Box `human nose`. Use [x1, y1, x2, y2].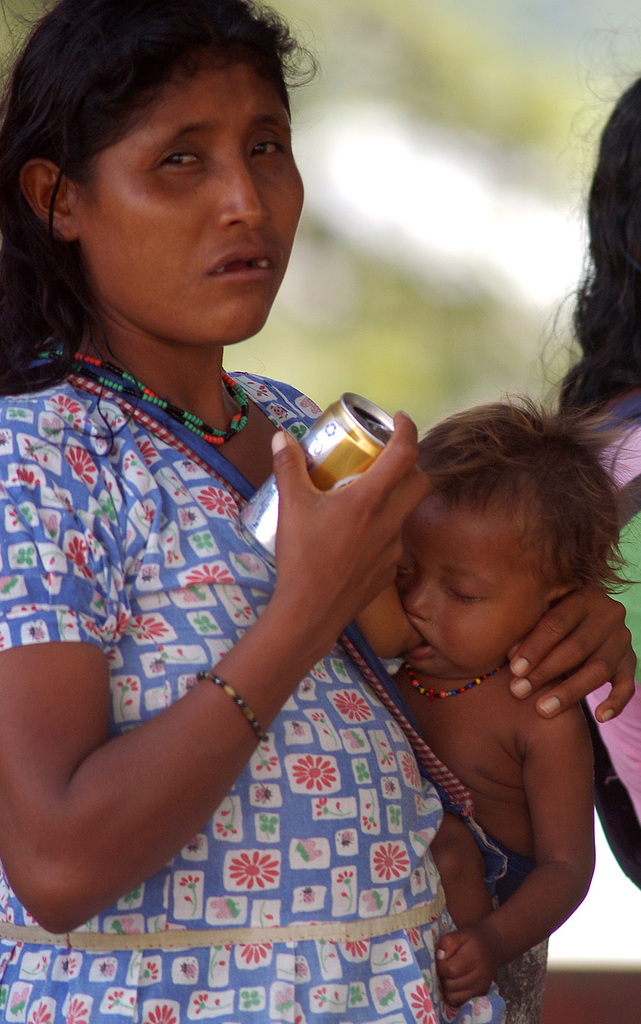
[405, 578, 439, 616].
